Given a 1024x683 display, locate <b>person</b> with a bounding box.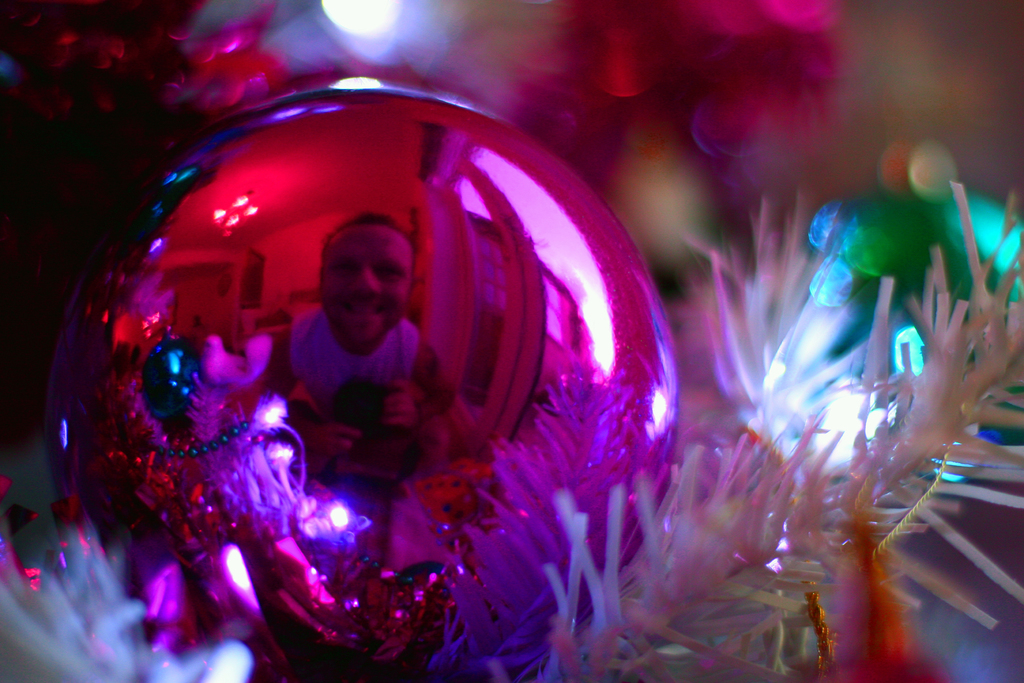
Located: detection(63, 158, 547, 610).
